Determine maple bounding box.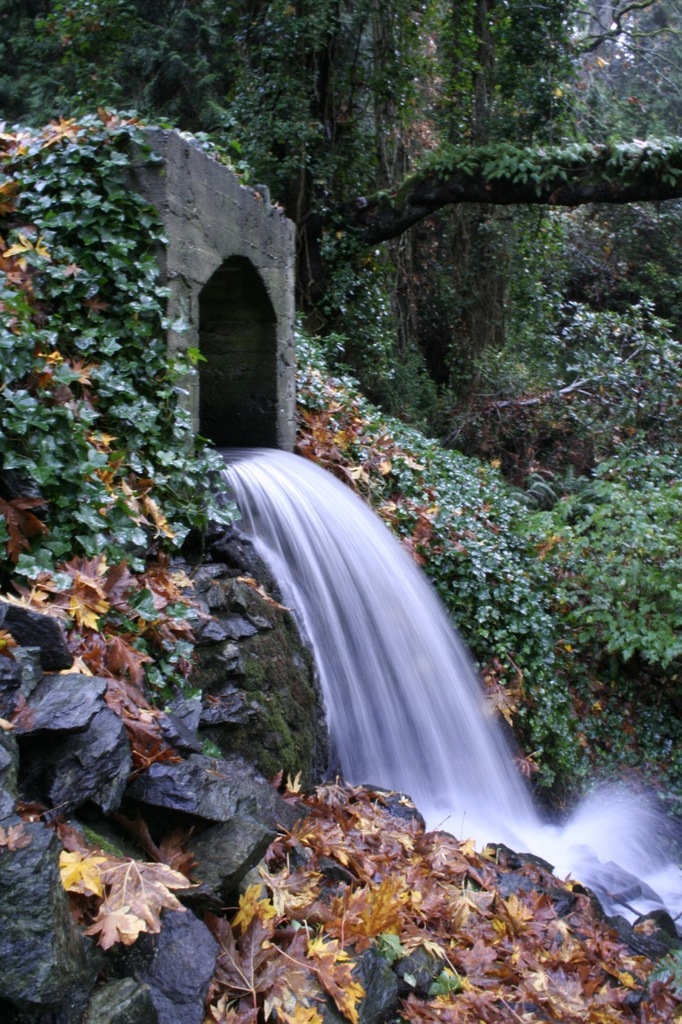
Determined: <box>265,922,360,1023</box>.
